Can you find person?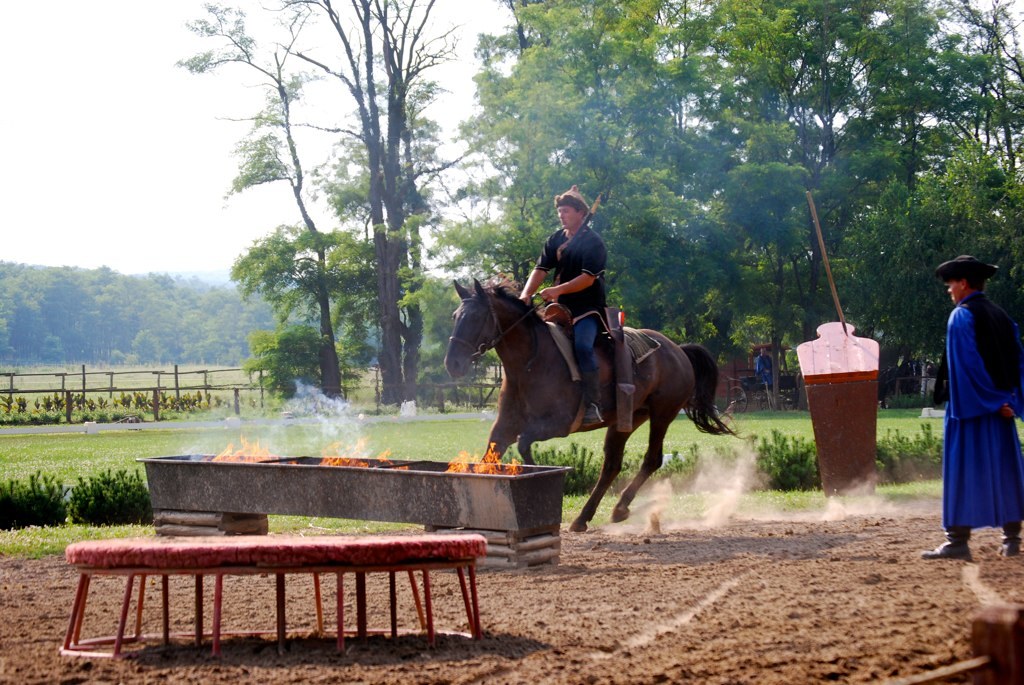
Yes, bounding box: locate(929, 248, 1018, 571).
